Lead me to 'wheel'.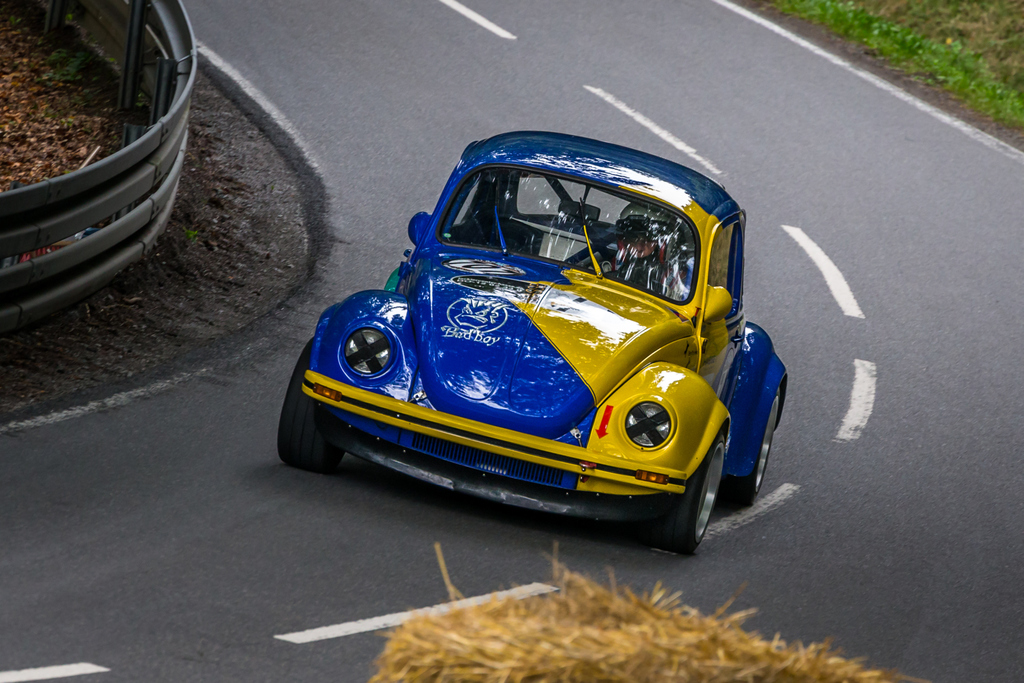
Lead to x1=734, y1=383, x2=779, y2=518.
